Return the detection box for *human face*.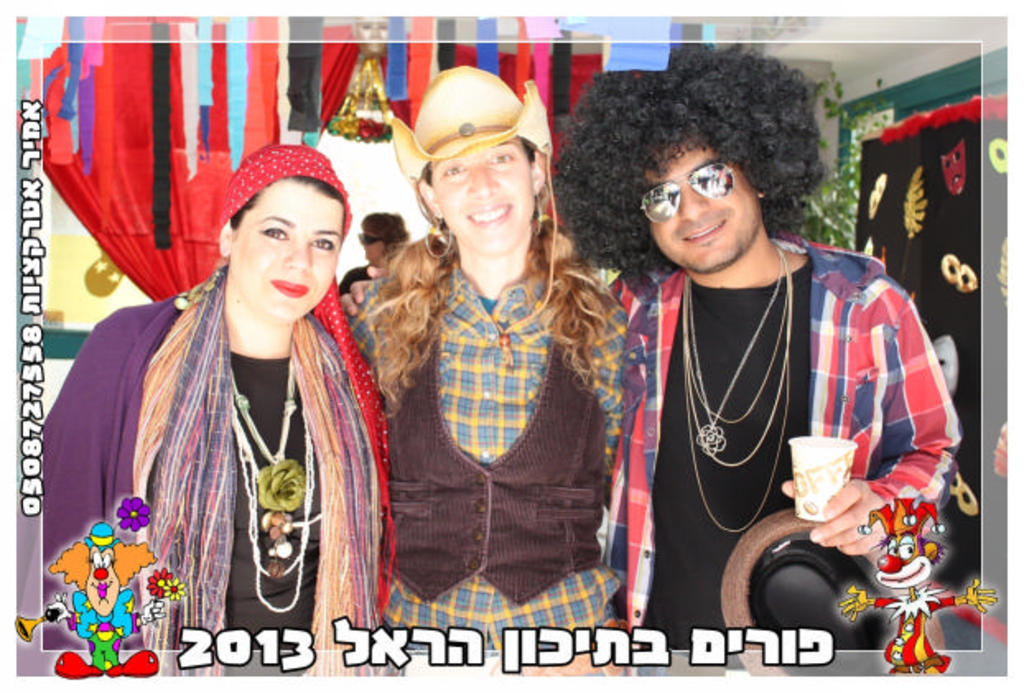
crop(647, 153, 762, 275).
